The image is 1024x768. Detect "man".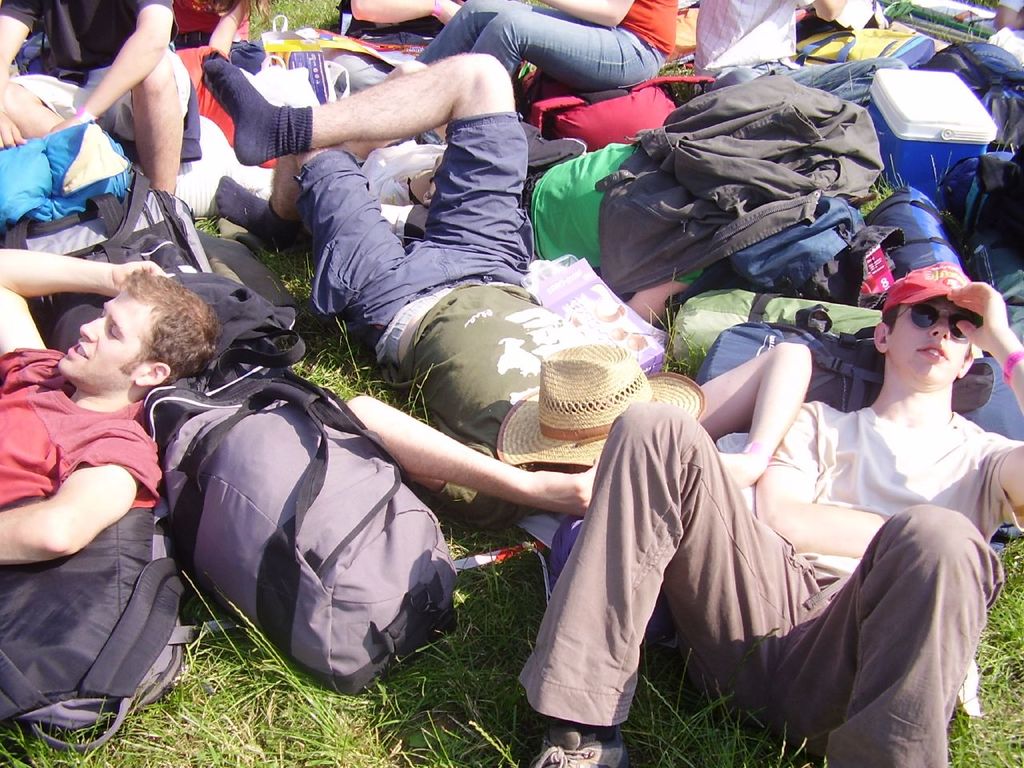
Detection: (x1=646, y1=238, x2=1007, y2=755).
